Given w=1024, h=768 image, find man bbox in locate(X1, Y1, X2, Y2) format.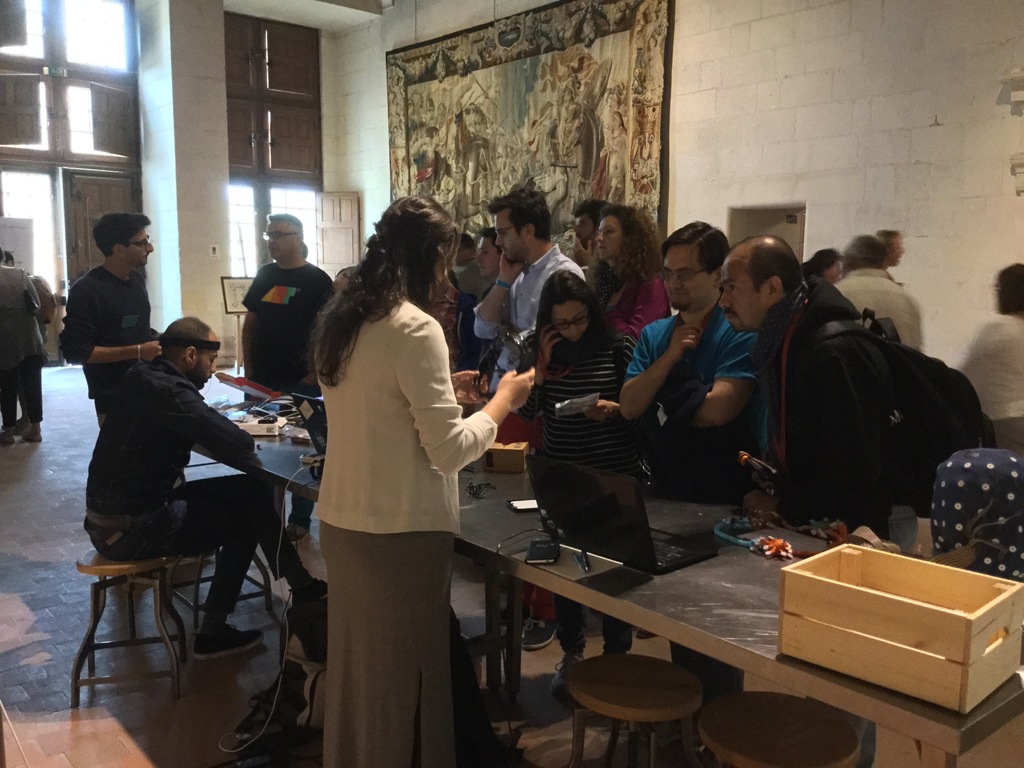
locate(551, 83, 582, 161).
